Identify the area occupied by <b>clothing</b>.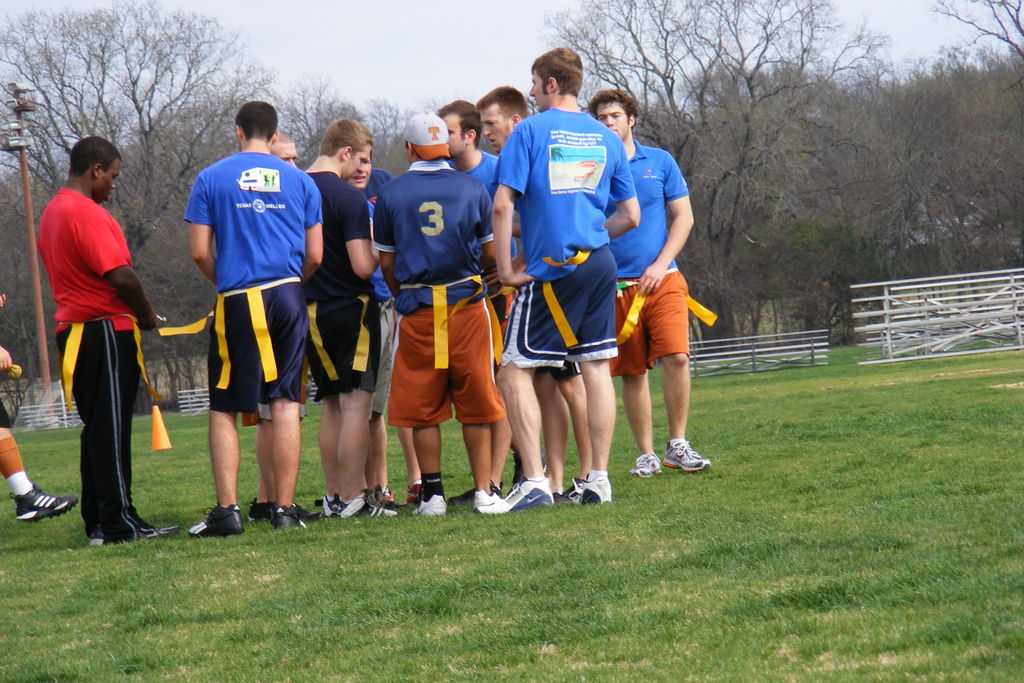
Area: 307/168/378/402.
